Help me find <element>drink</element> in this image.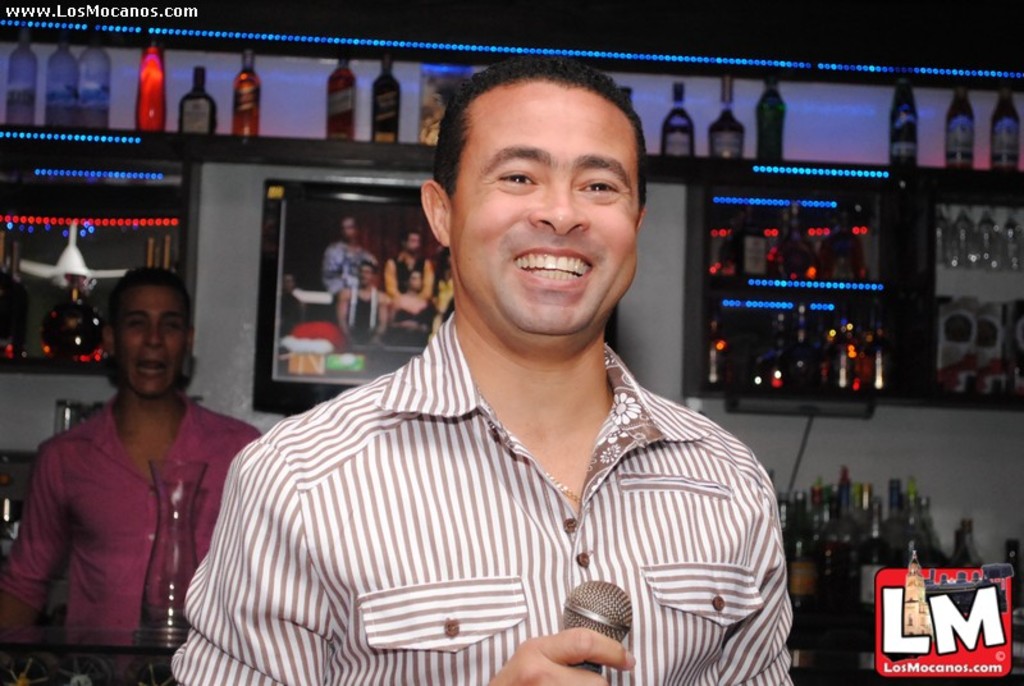
Found it: x1=5 y1=32 x2=31 y2=128.
